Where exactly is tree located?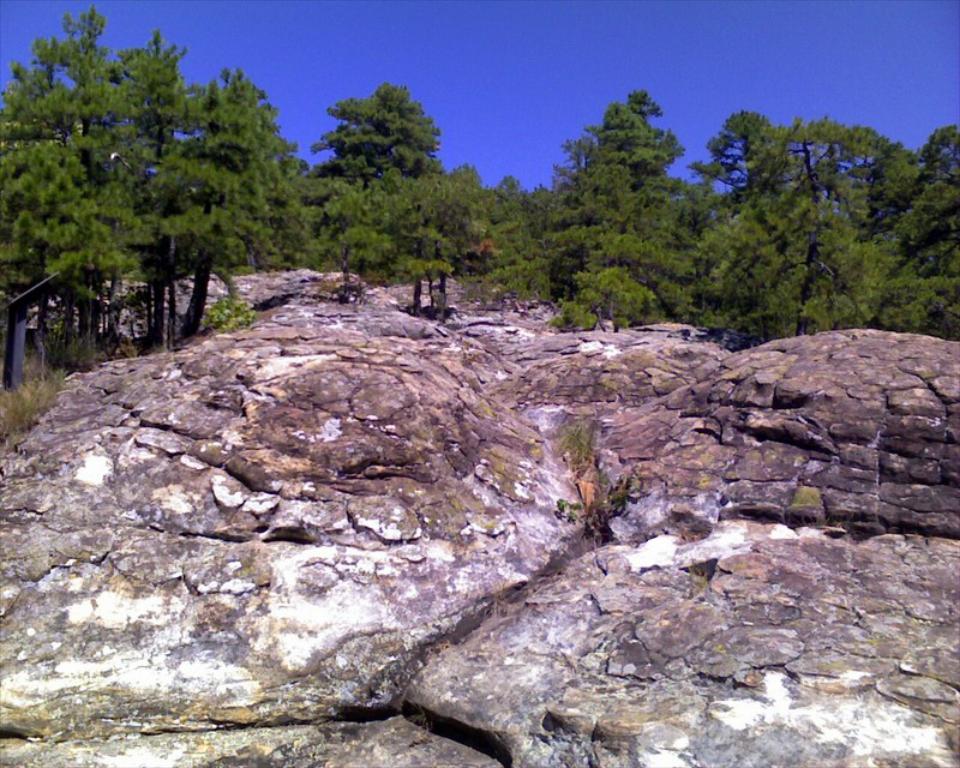
Its bounding box is (x1=536, y1=167, x2=710, y2=324).
